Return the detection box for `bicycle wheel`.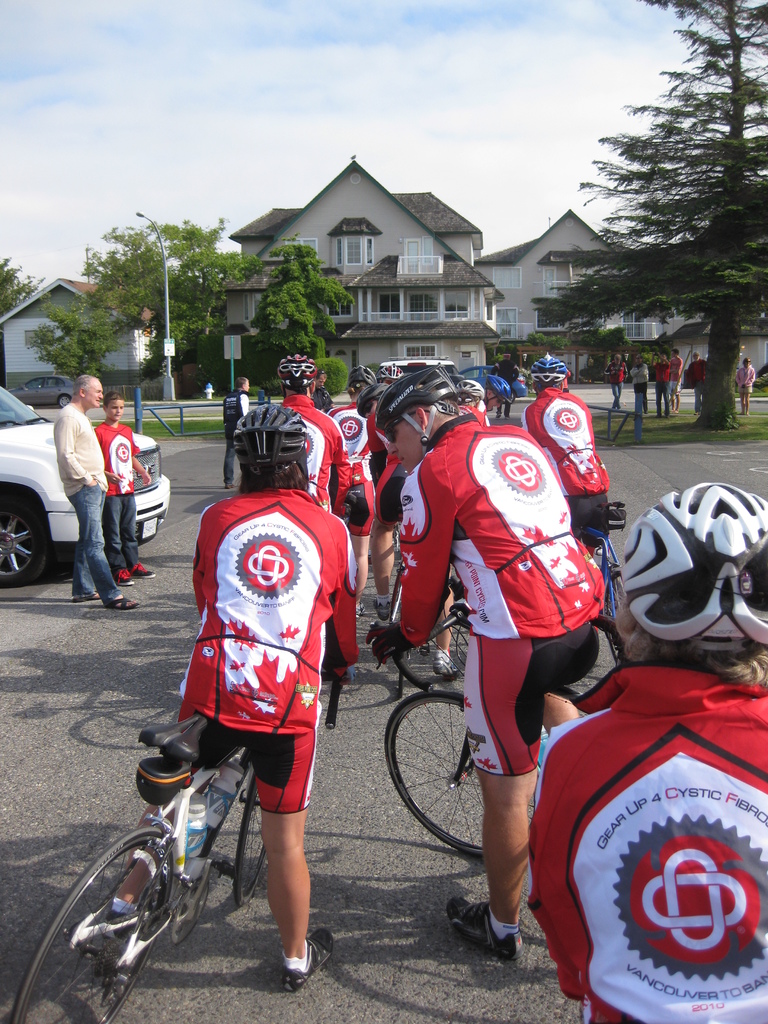
[x1=7, y1=828, x2=174, y2=1023].
